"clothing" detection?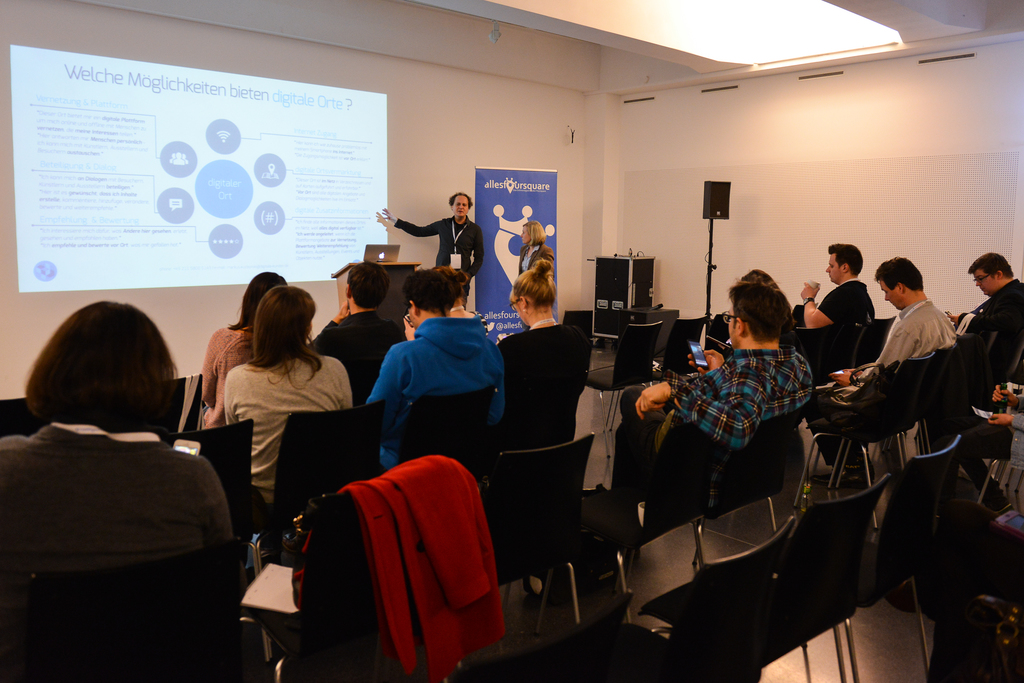
x1=307, y1=310, x2=405, y2=409
